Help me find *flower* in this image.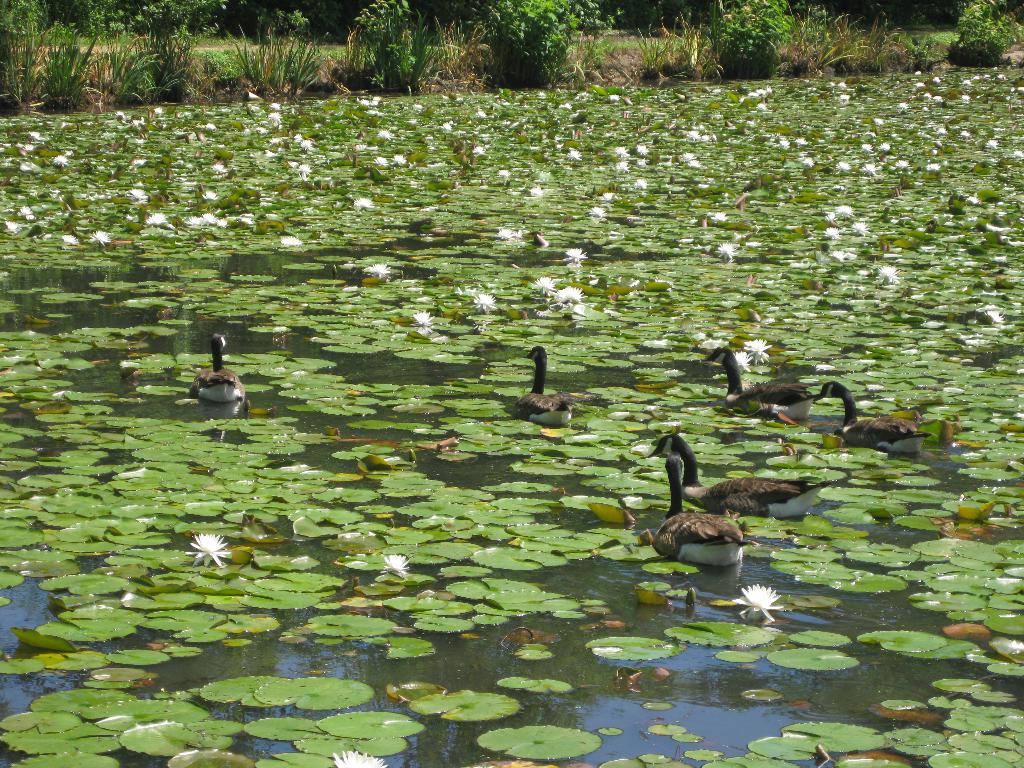
Found it: 470/292/497/310.
